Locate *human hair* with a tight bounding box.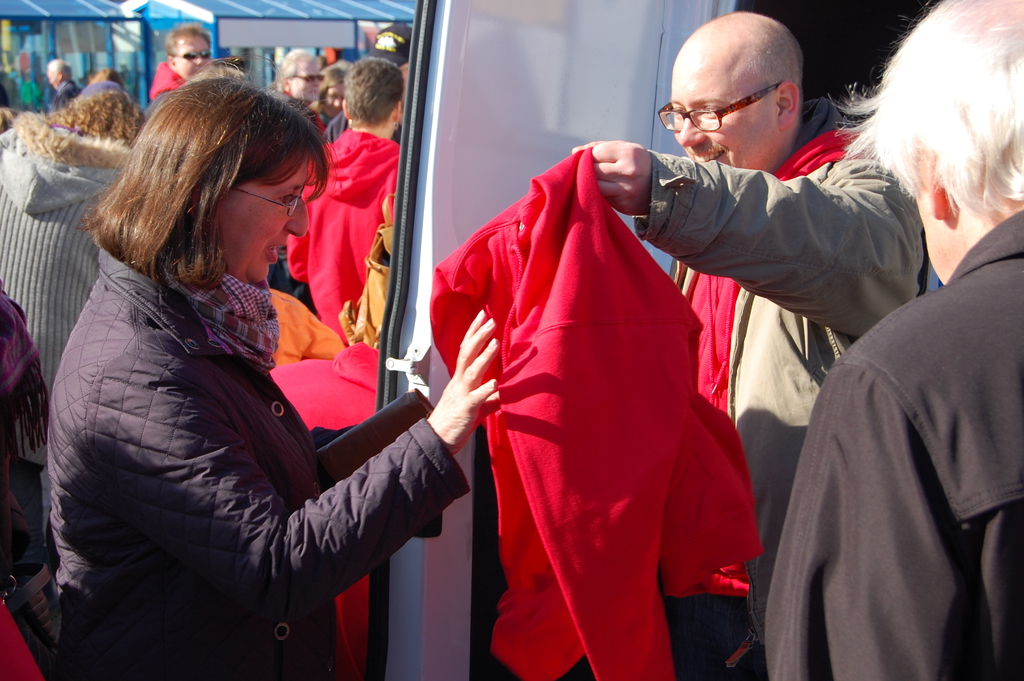
l=164, t=21, r=211, b=66.
